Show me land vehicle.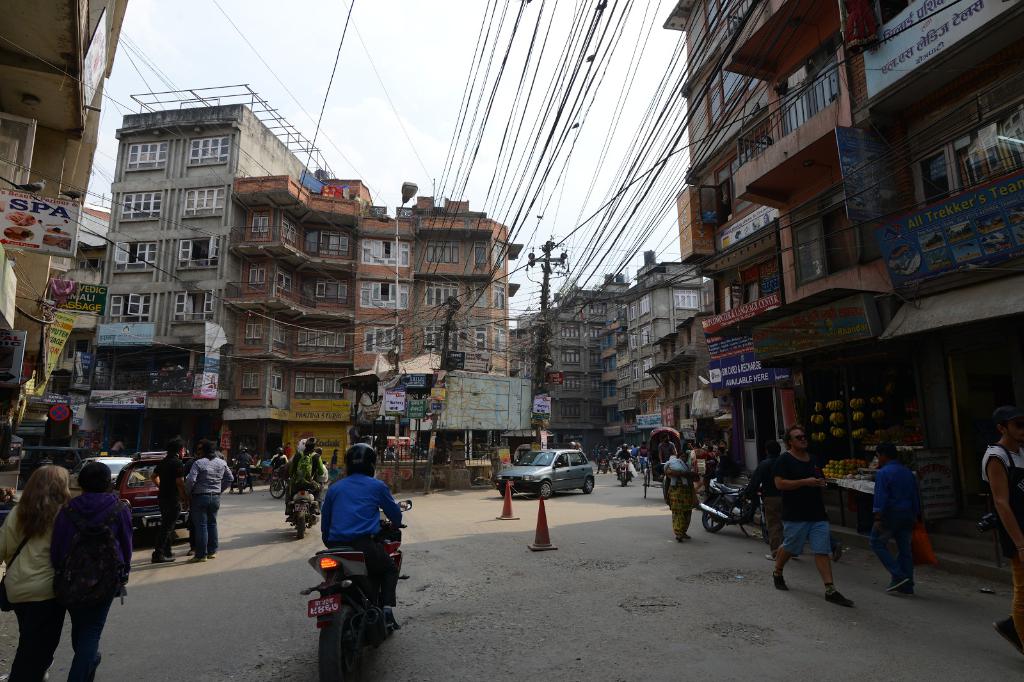
land vehicle is here: [left=292, top=507, right=407, bottom=668].
